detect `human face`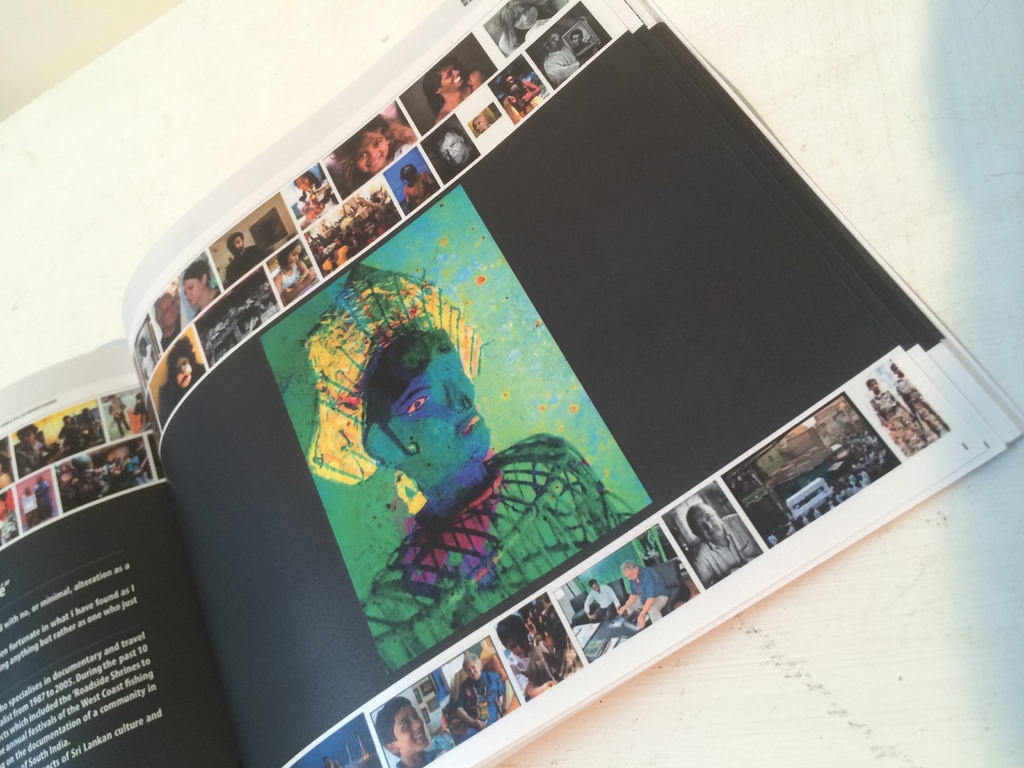
[515, 10, 527, 26]
